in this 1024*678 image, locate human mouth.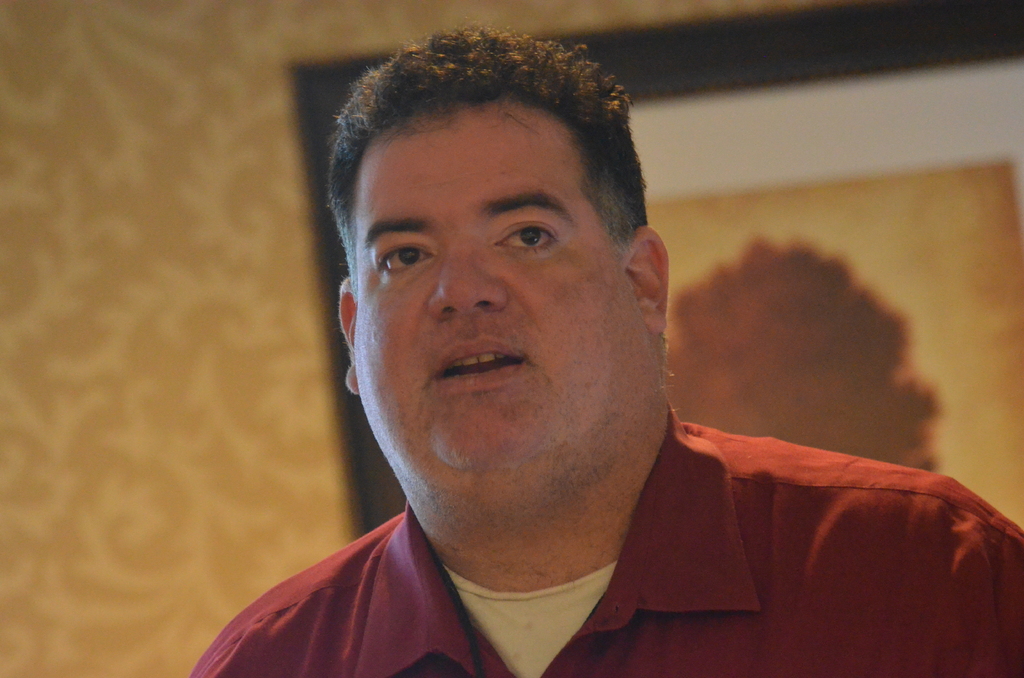
Bounding box: [430, 337, 524, 390].
